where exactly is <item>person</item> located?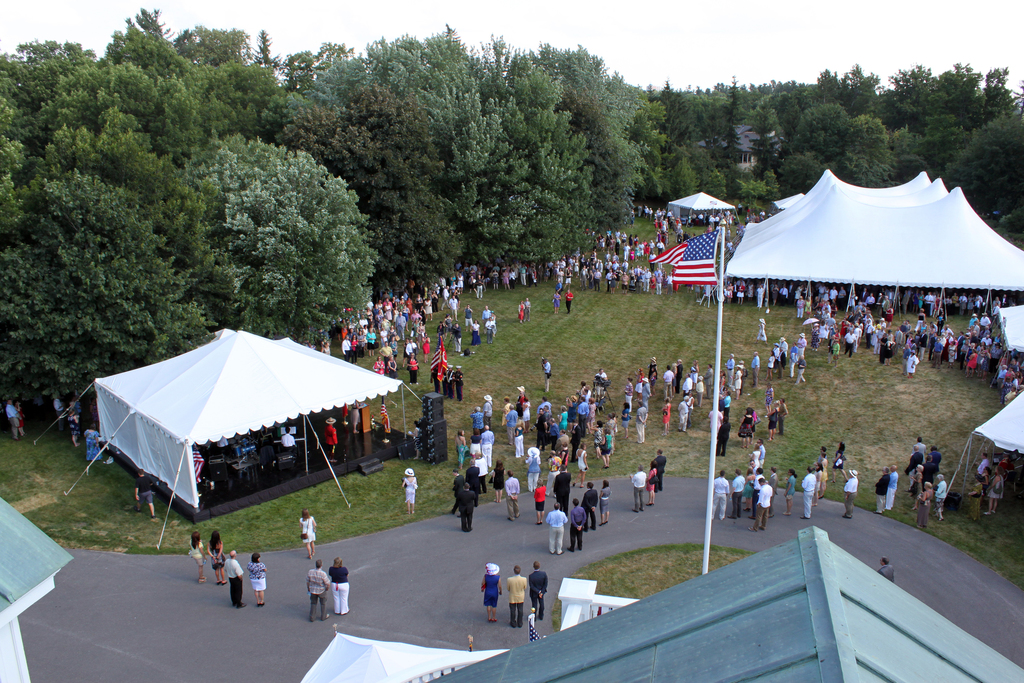
Its bounding box is 533 479 545 523.
